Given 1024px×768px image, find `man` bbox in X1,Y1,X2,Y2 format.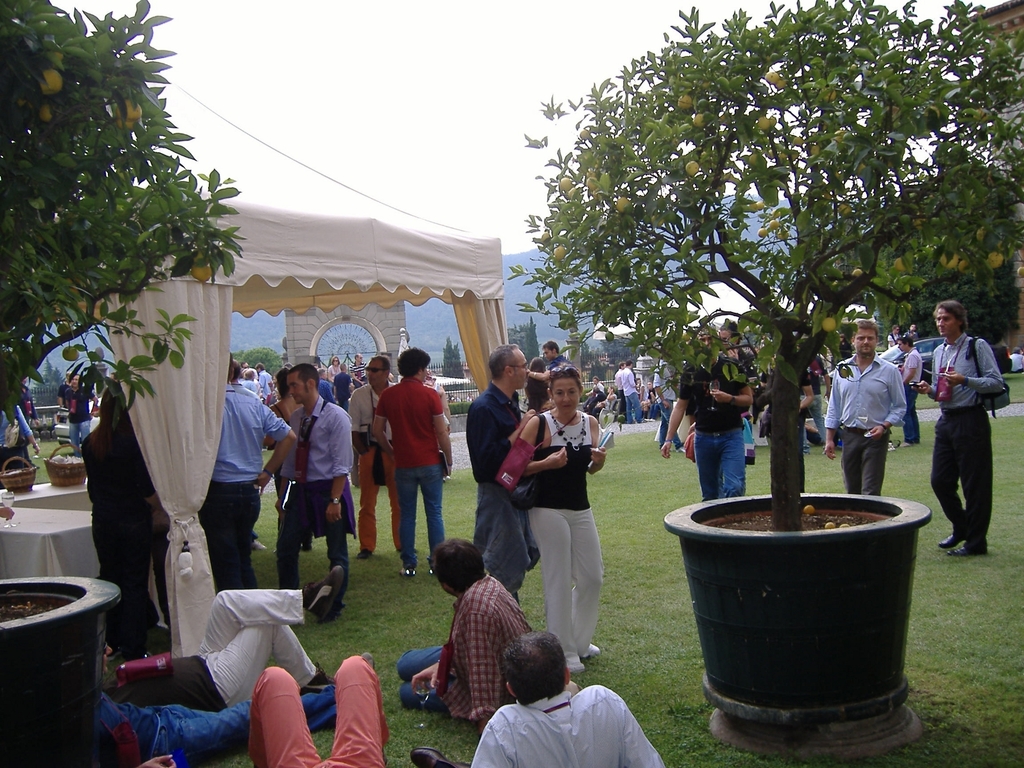
273,362,356,591.
